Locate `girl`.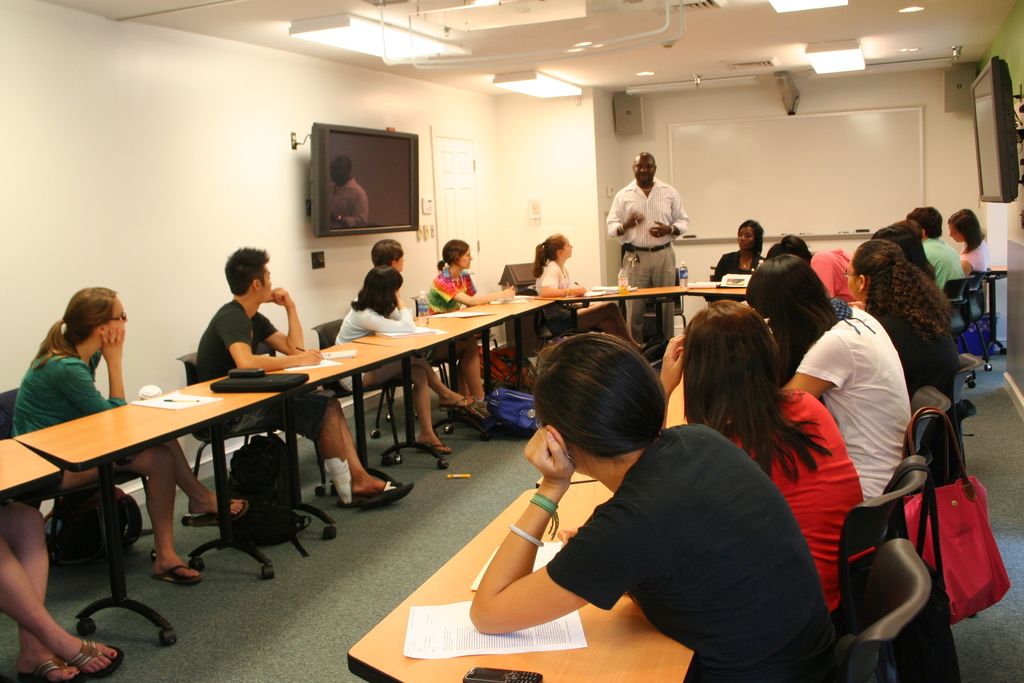
Bounding box: pyautogui.locateOnScreen(22, 287, 253, 578).
